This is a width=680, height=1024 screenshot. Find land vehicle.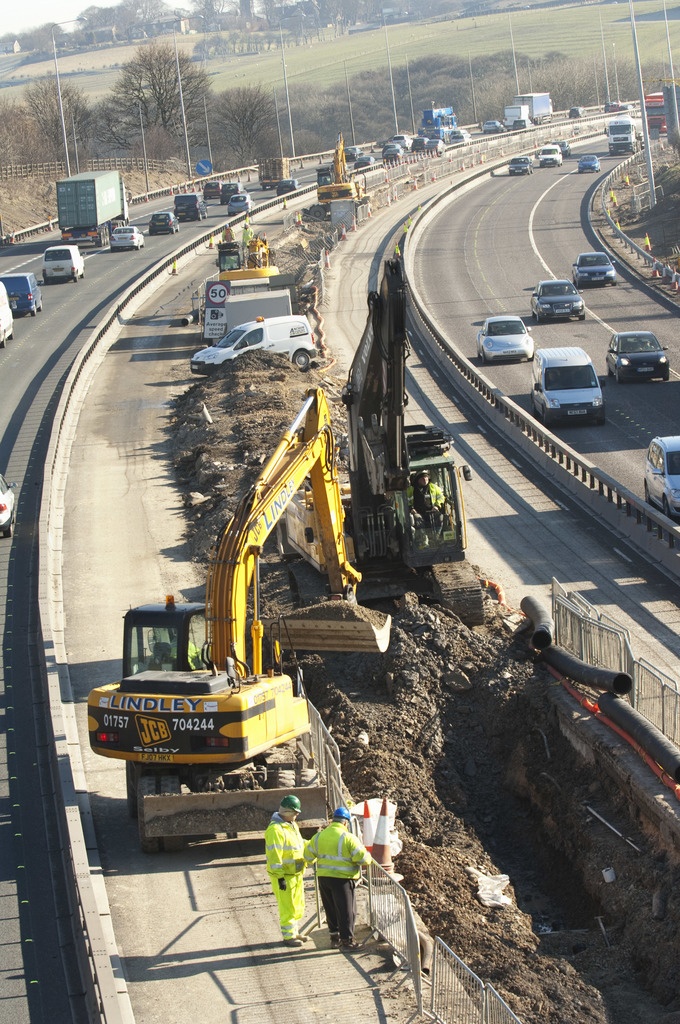
Bounding box: box=[56, 172, 130, 248].
